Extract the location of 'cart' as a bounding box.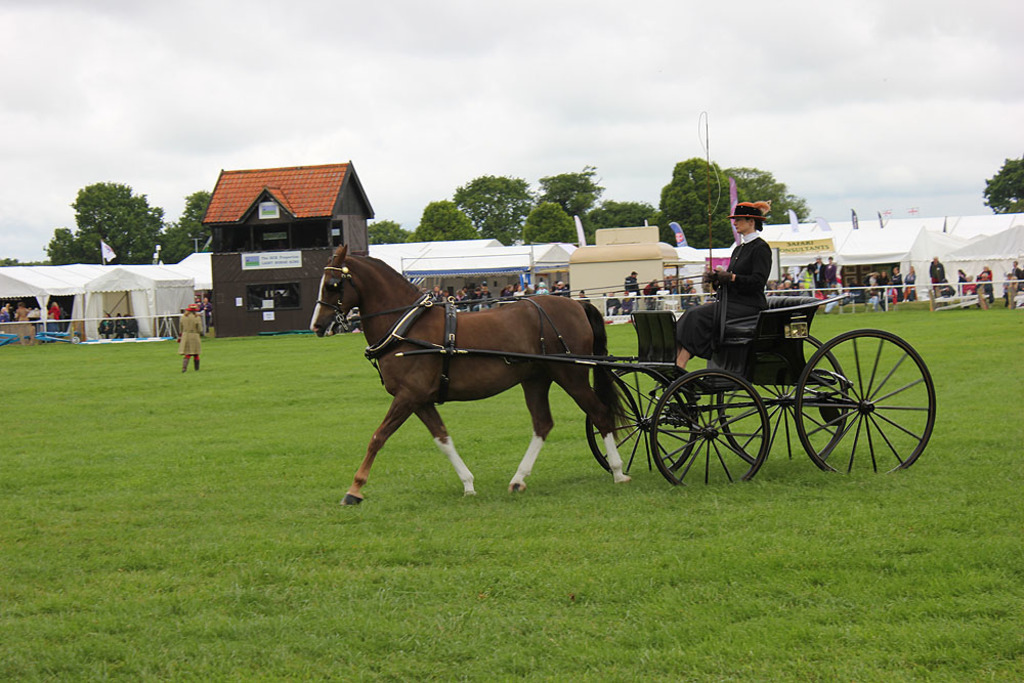
<box>391,292,937,490</box>.
